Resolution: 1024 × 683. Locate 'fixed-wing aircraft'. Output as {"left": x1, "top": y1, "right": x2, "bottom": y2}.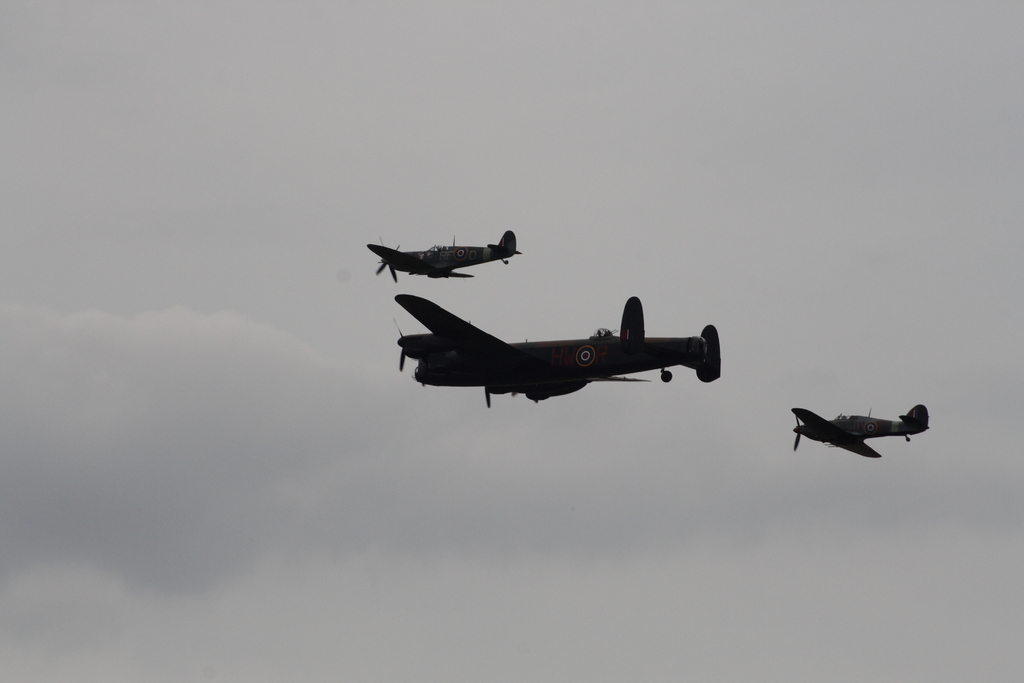
{"left": 396, "top": 288, "right": 724, "bottom": 404}.
